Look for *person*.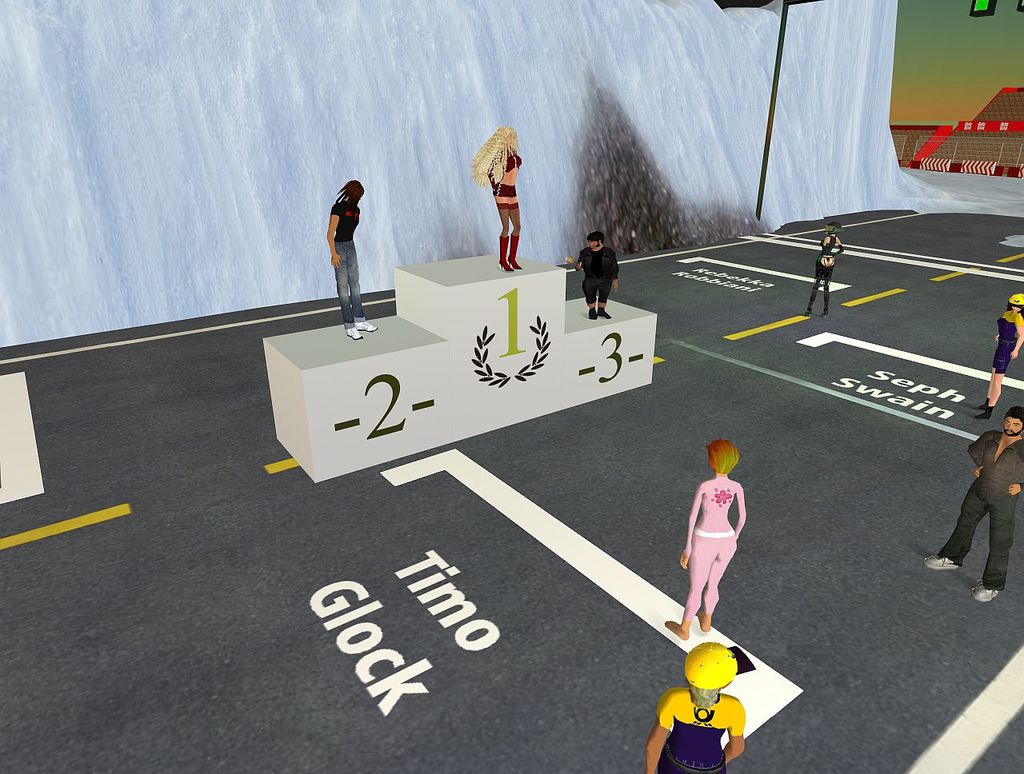
Found: (645, 640, 746, 773).
